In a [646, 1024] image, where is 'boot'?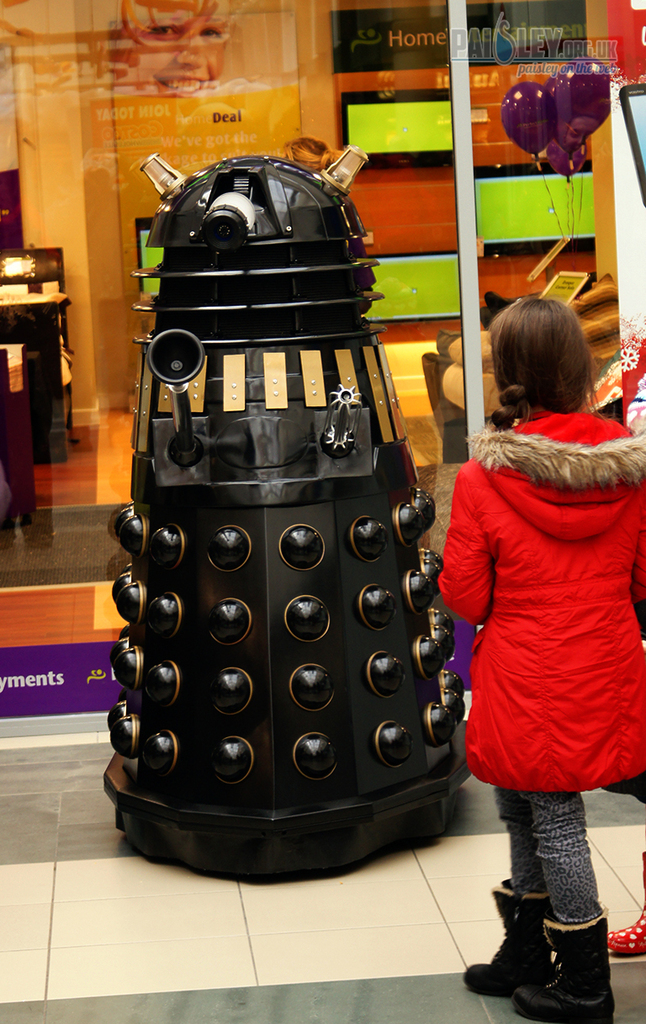
box(460, 889, 552, 998).
